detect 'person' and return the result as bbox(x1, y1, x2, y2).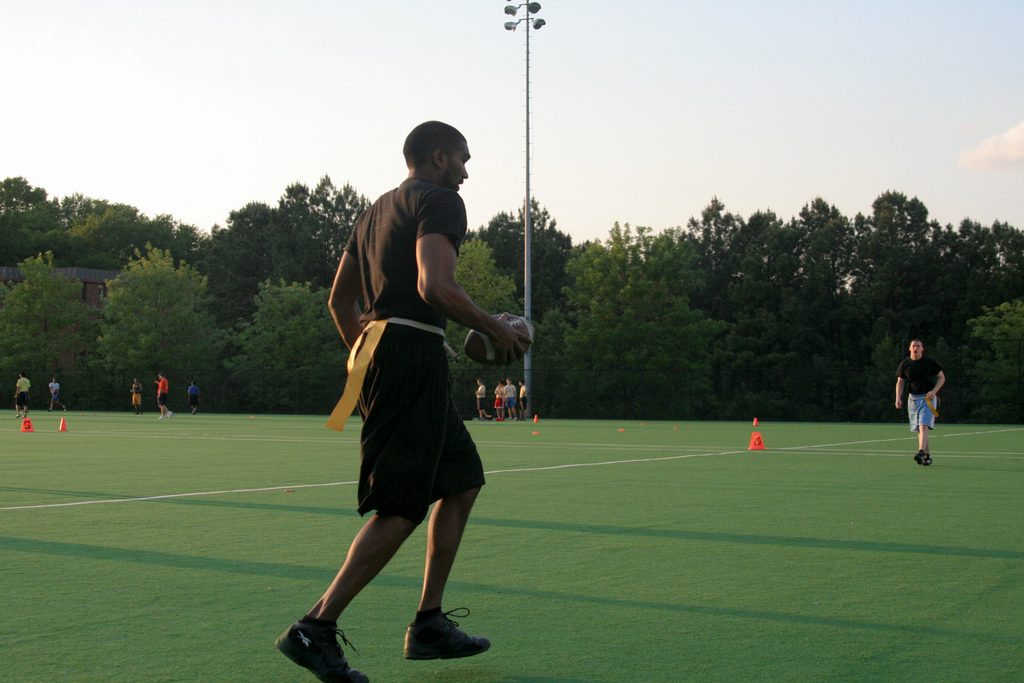
bbox(127, 369, 145, 415).
